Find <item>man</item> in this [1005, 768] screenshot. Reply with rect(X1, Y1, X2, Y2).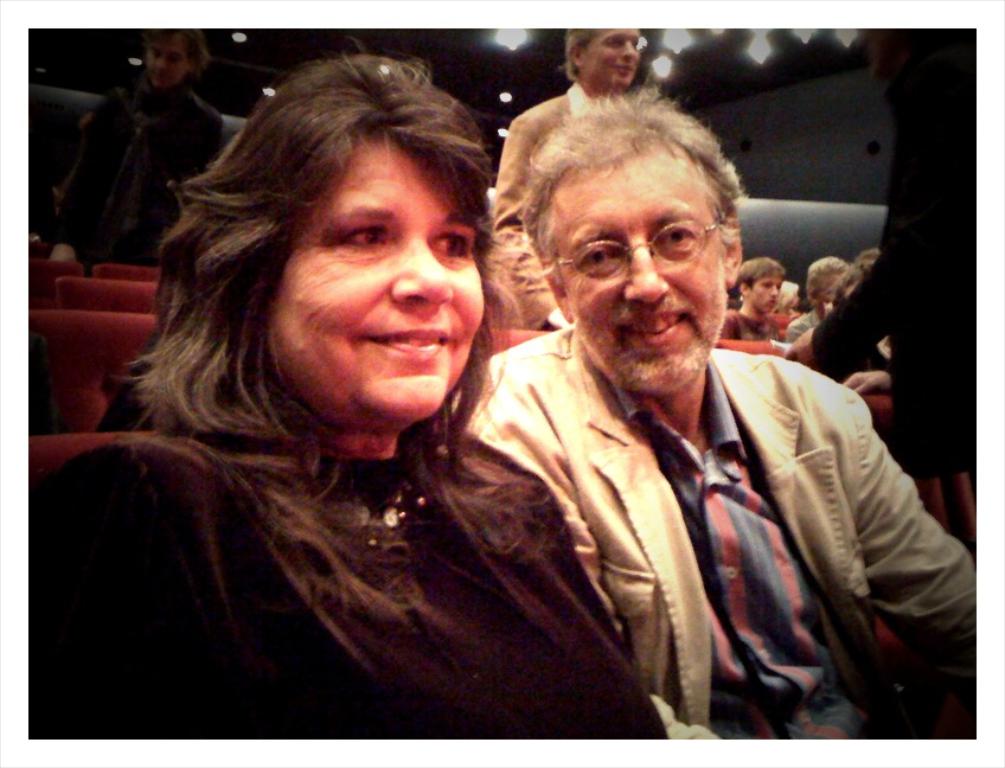
rect(407, 91, 954, 740).
